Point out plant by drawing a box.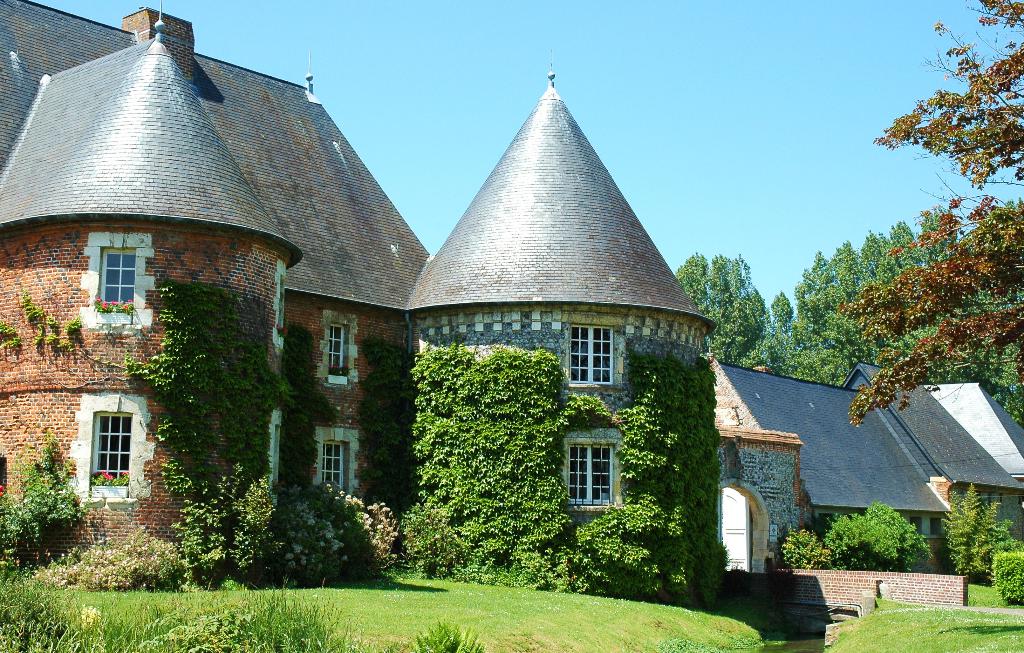
l=90, t=290, r=148, b=317.
